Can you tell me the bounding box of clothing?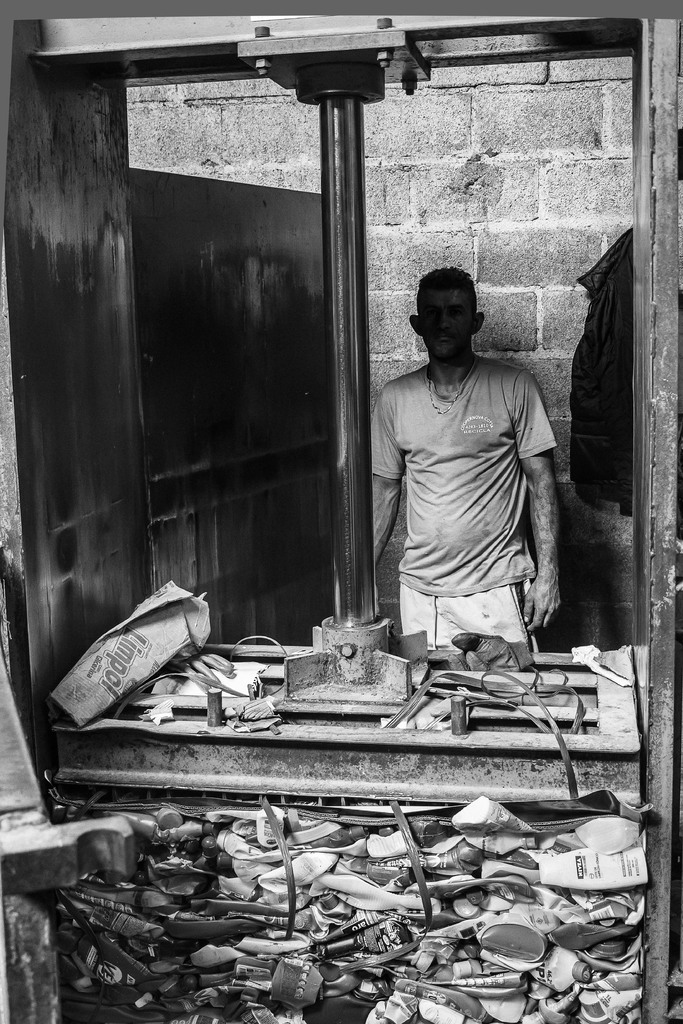
<bbox>349, 353, 559, 662</bbox>.
